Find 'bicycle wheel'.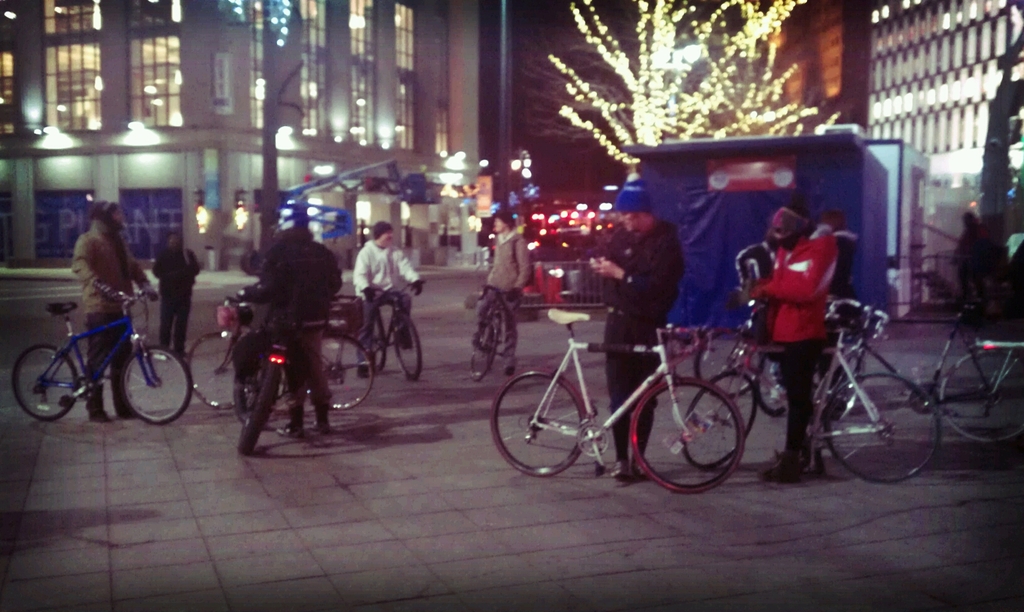
region(321, 335, 372, 413).
